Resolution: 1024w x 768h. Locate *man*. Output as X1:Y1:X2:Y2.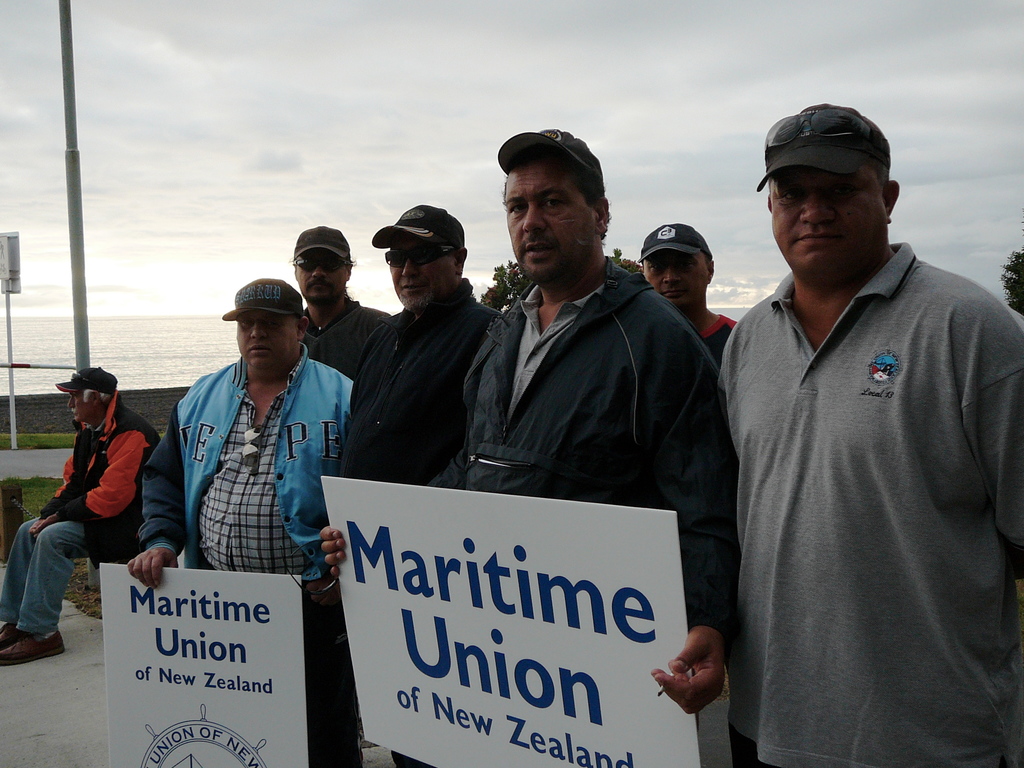
691:90:1016:743.
